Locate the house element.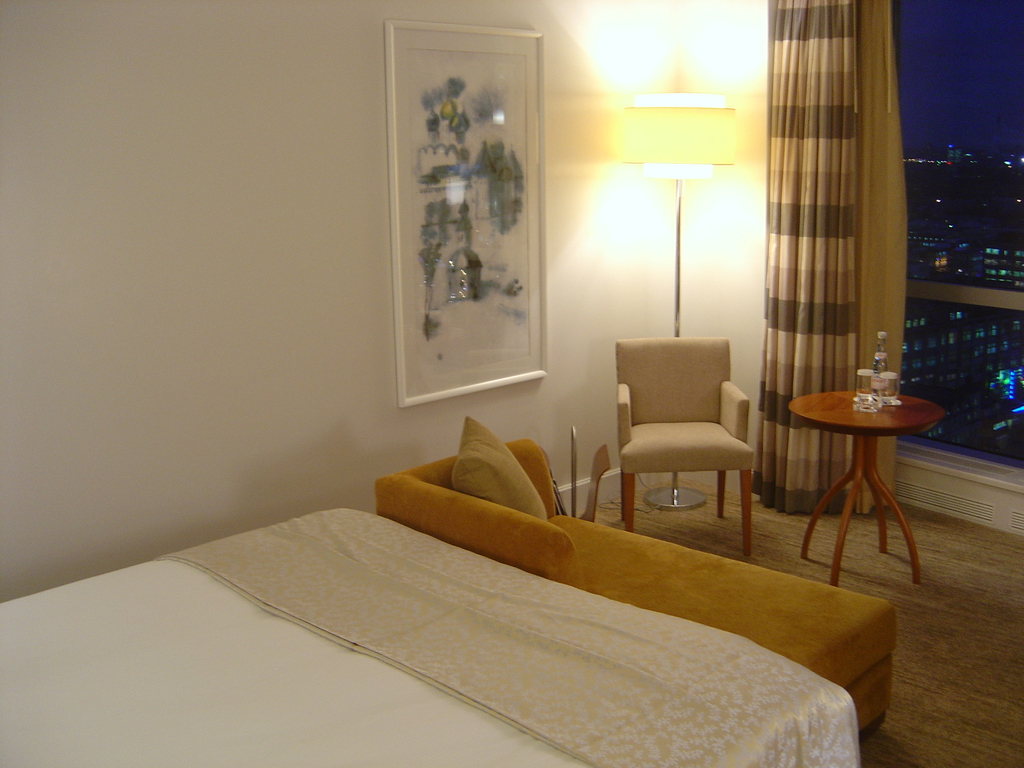
Element bbox: <box>0,0,1023,767</box>.
